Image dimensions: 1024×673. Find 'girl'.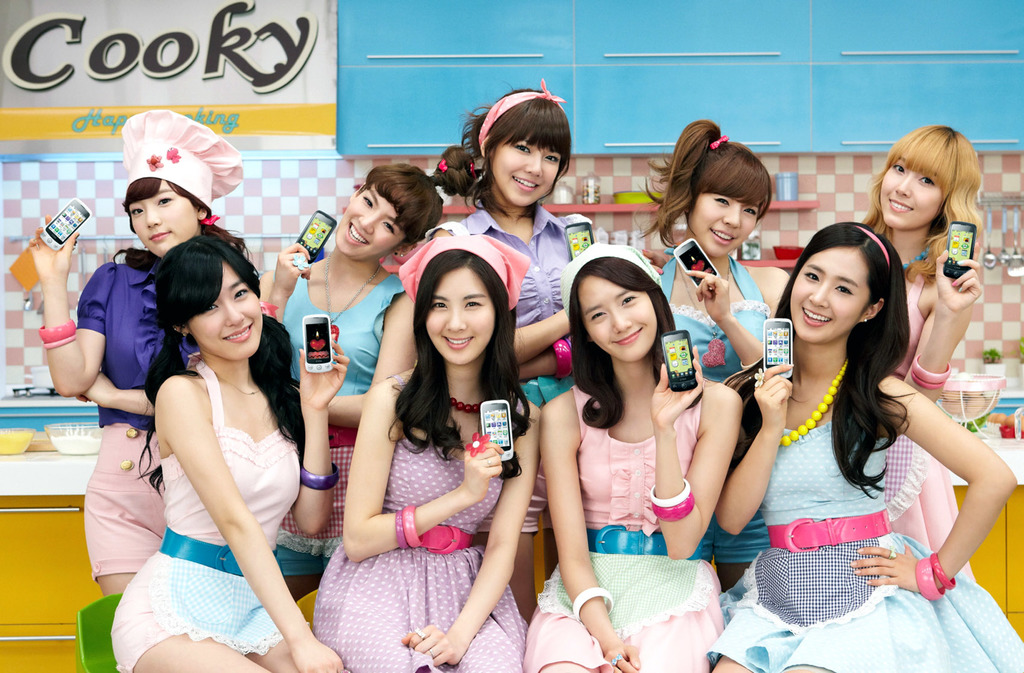
x1=655 y1=121 x2=792 y2=382.
